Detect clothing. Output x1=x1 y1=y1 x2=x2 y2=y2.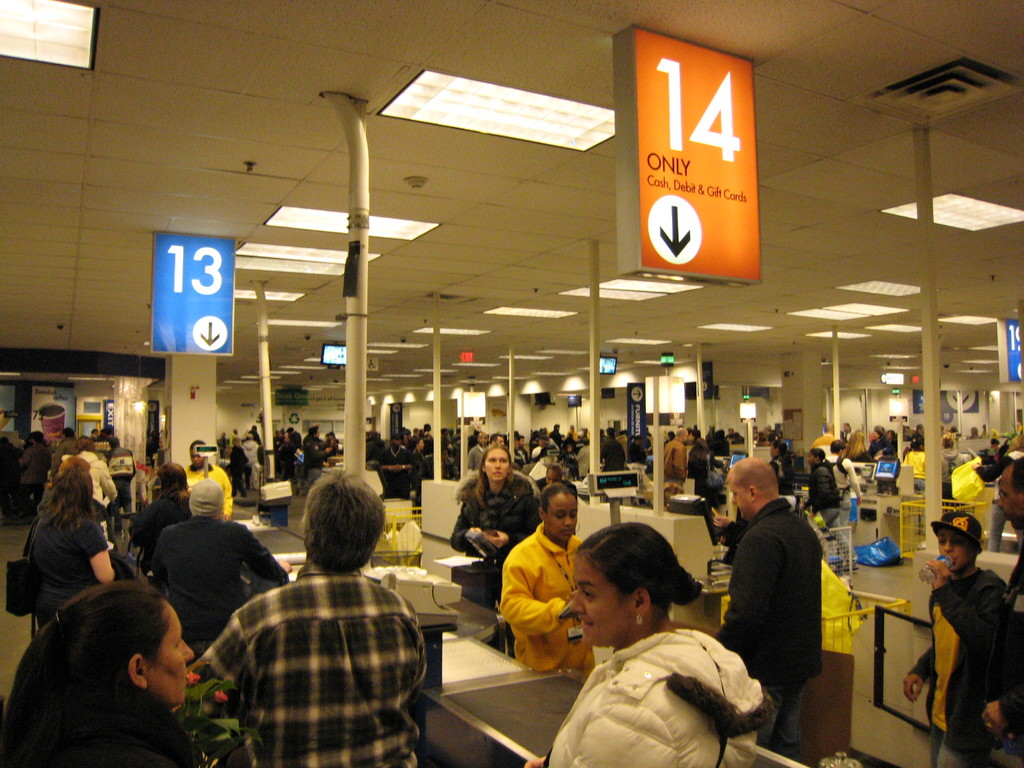
x1=915 y1=559 x2=1012 y2=765.
